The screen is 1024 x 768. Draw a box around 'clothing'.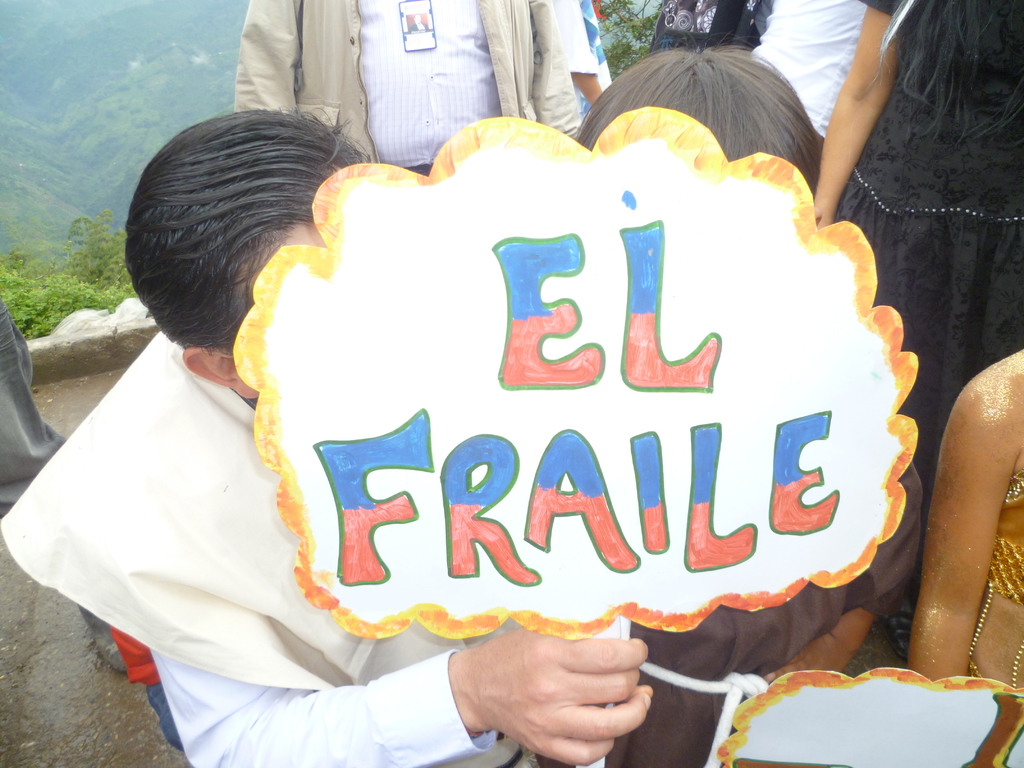
crop(829, 0, 1023, 563).
